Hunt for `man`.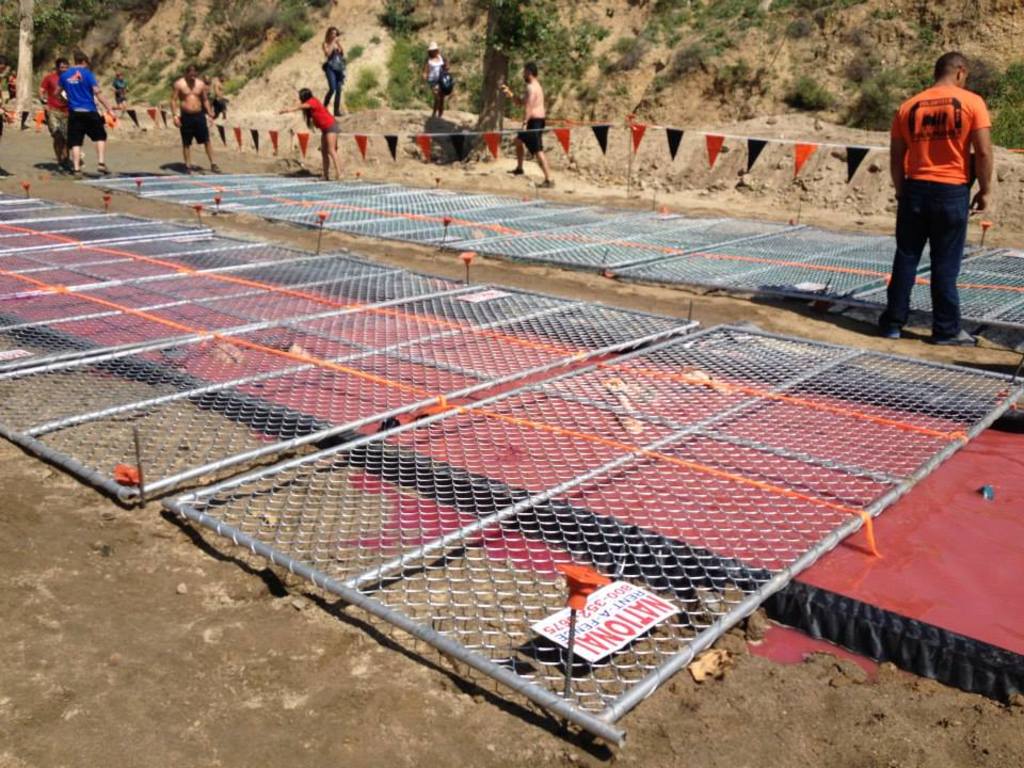
Hunted down at bbox=[169, 63, 226, 182].
